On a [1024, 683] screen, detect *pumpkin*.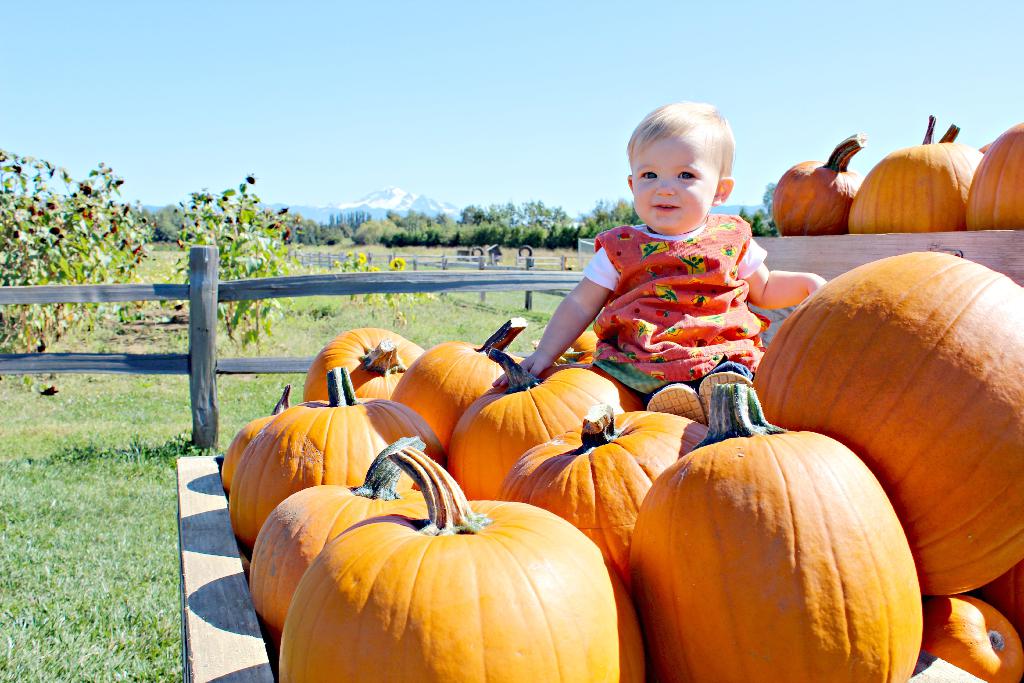
(967, 106, 1023, 229).
